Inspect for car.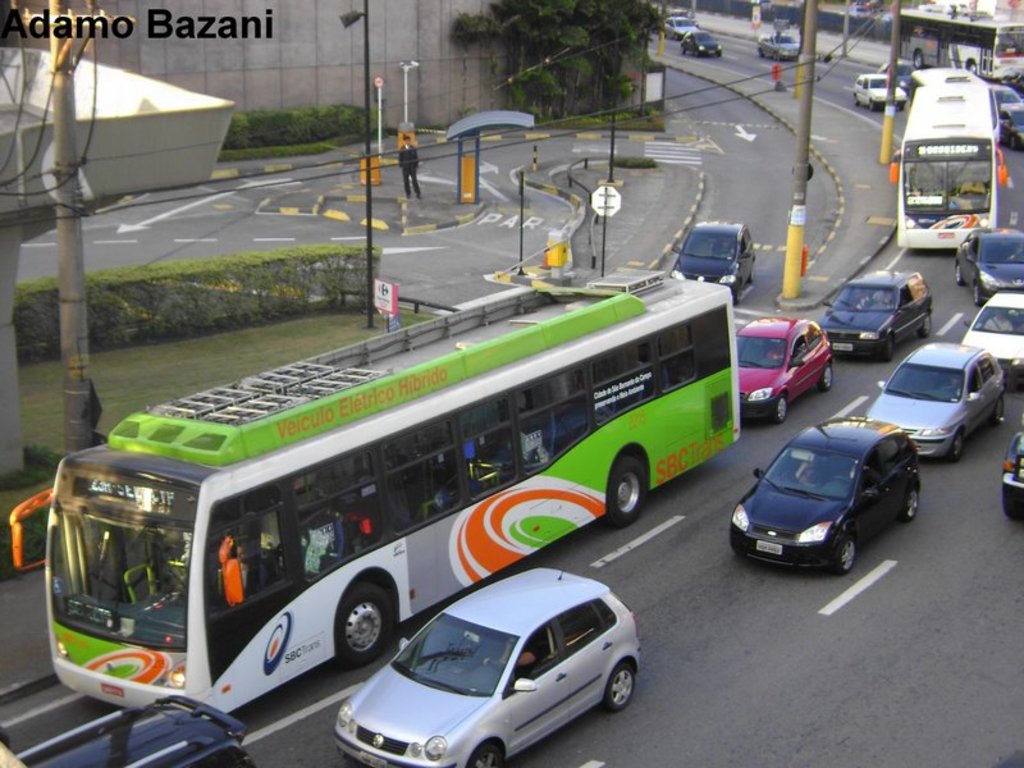
Inspection: rect(756, 31, 801, 61).
